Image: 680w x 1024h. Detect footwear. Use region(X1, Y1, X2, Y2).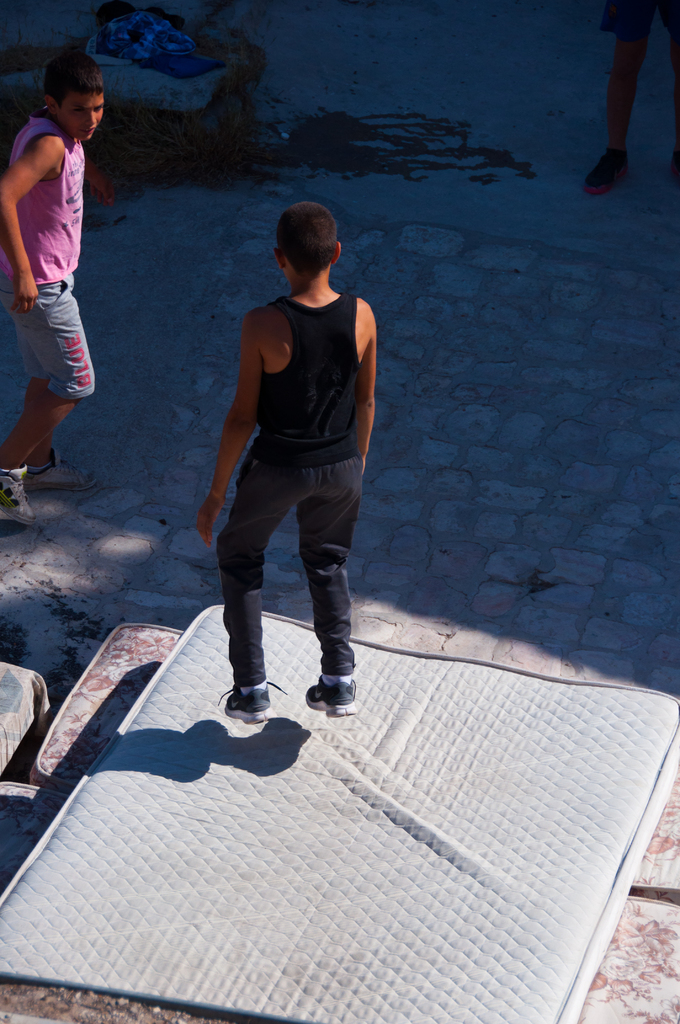
region(28, 445, 98, 494).
